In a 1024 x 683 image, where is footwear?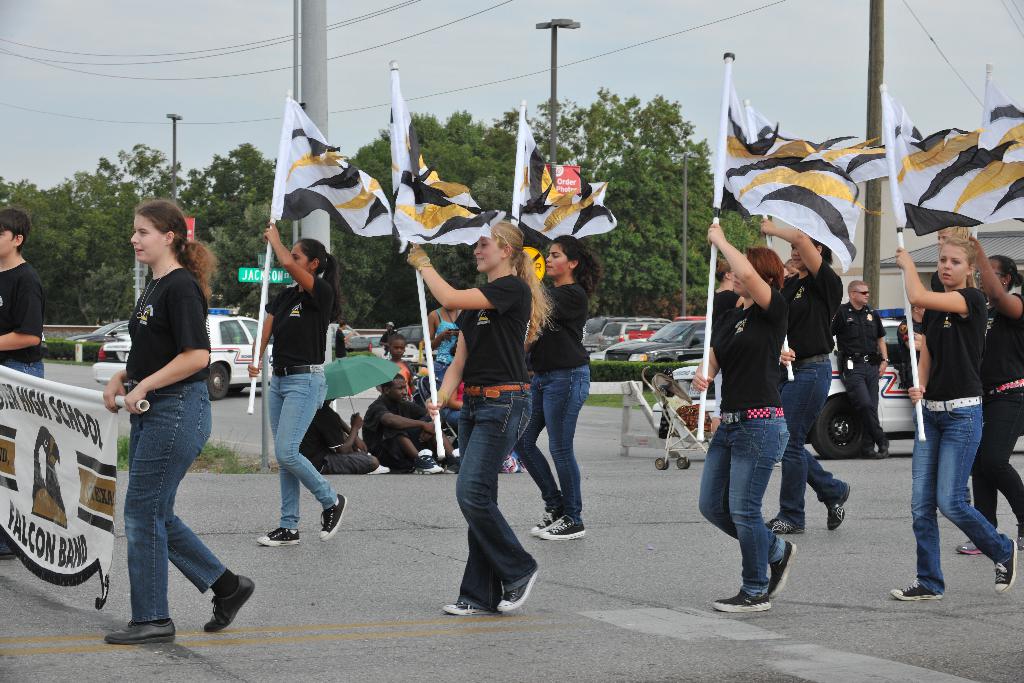
box(1016, 525, 1023, 552).
